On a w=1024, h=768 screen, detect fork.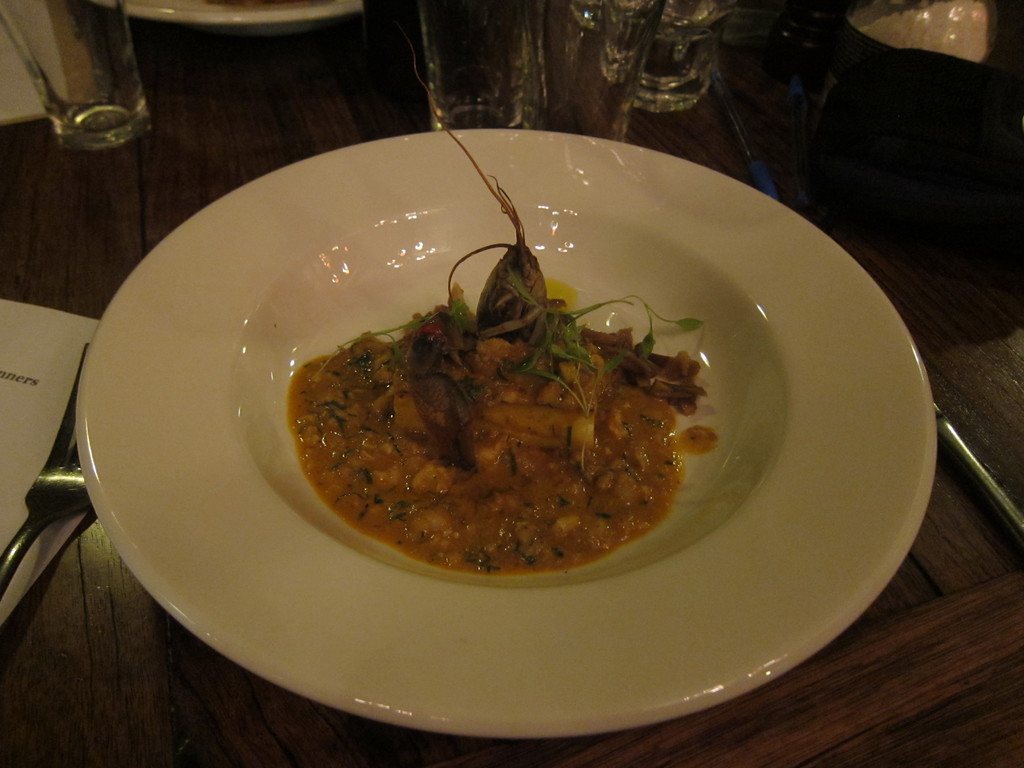
(left=0, top=340, right=99, bottom=634).
